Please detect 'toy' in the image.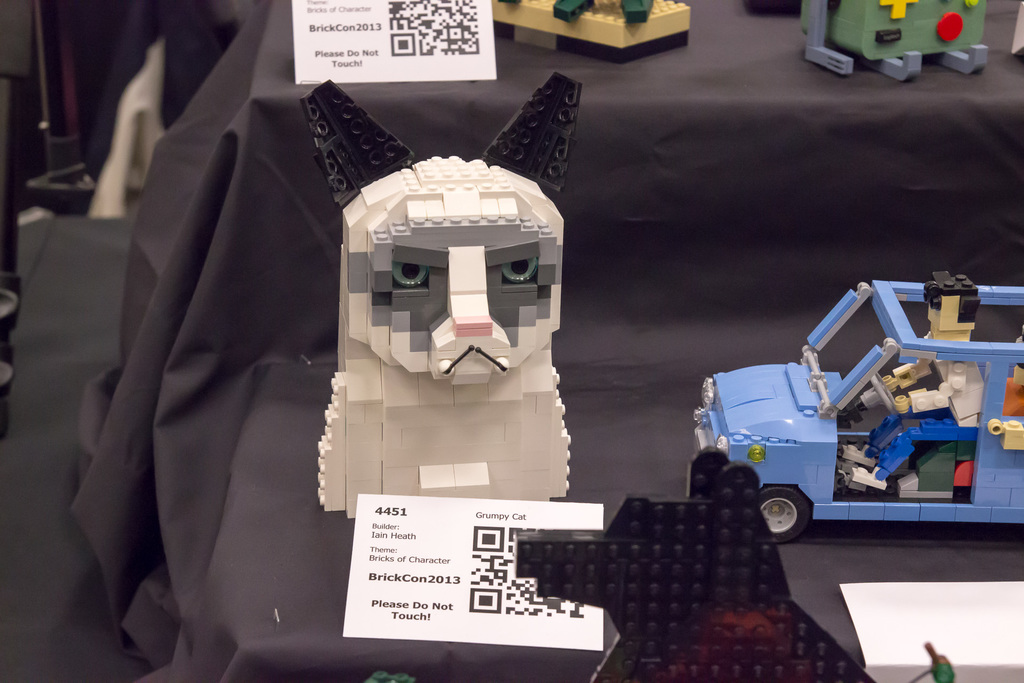
[665, 278, 998, 558].
